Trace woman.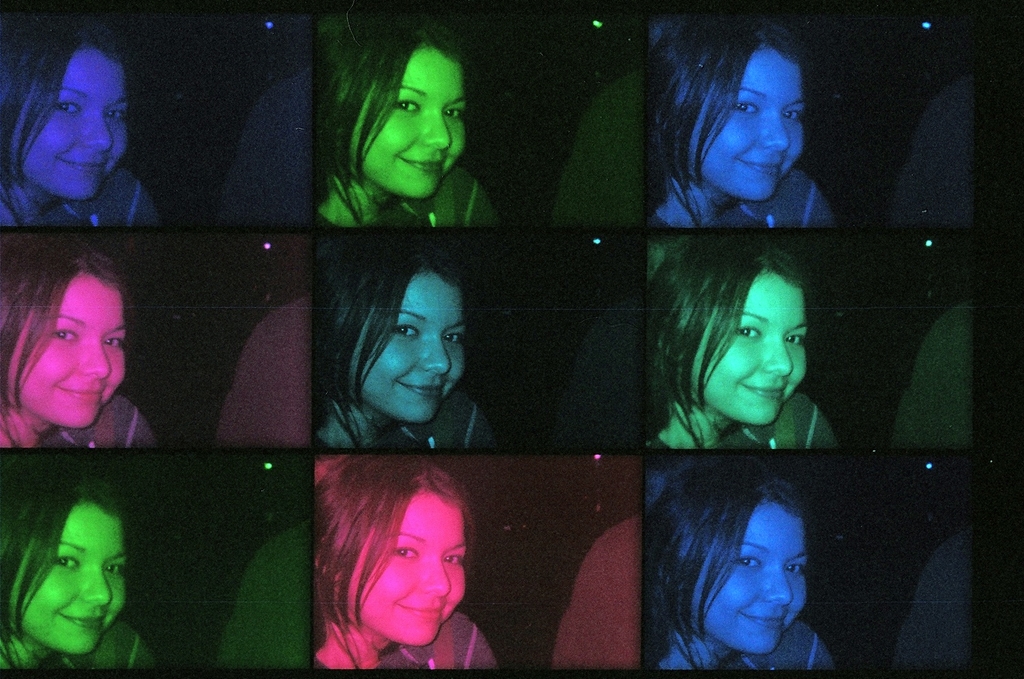
Traced to [0, 243, 170, 454].
